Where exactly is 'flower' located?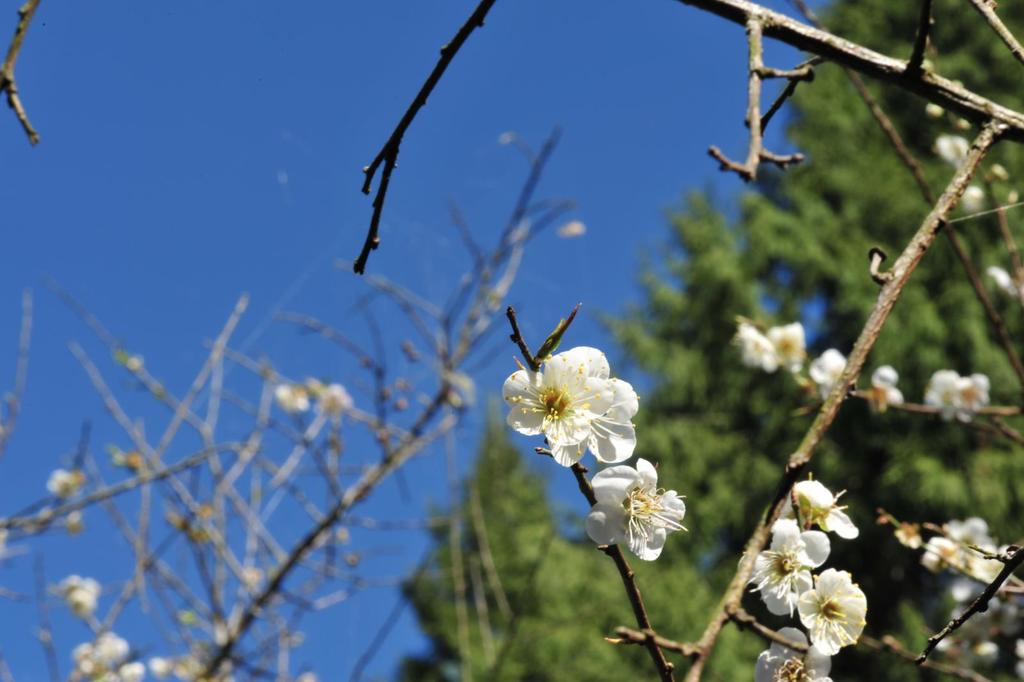
Its bounding box is [x1=732, y1=316, x2=772, y2=368].
